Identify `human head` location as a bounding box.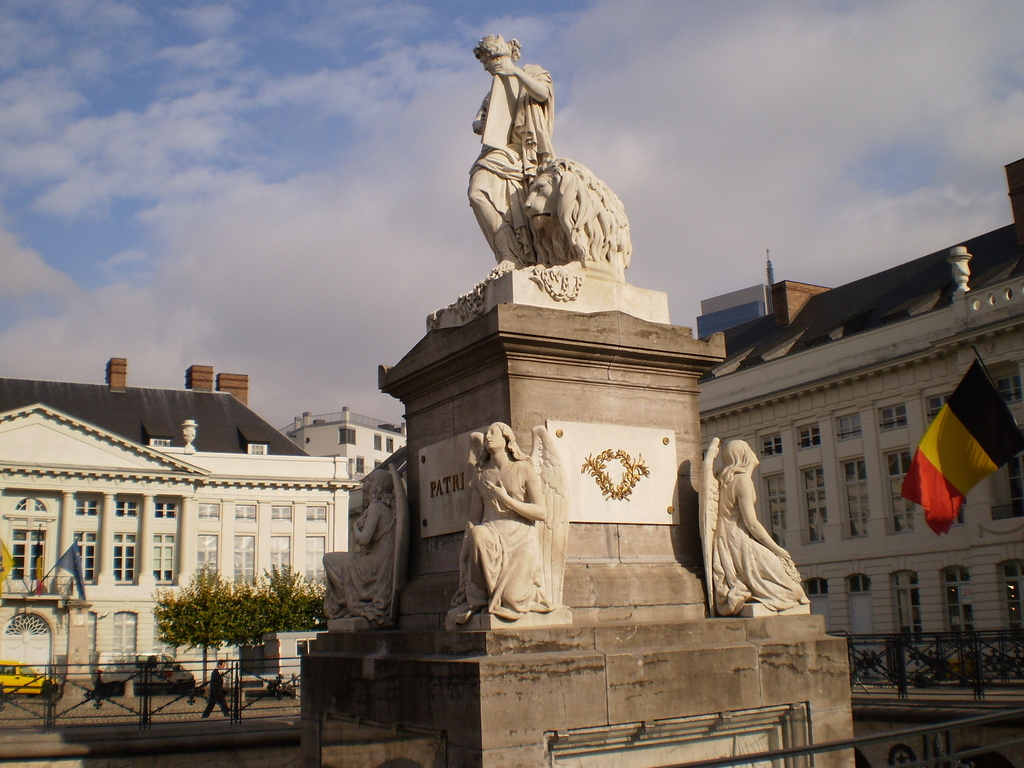
[x1=484, y1=422, x2=514, y2=452].
